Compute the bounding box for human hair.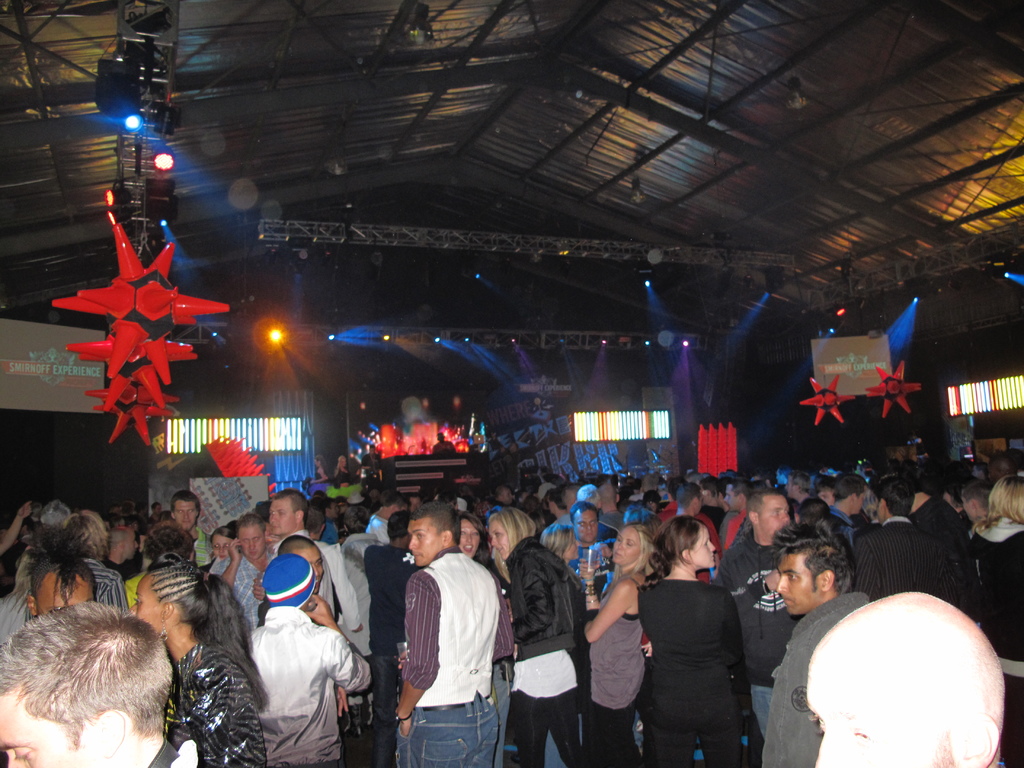
region(643, 513, 722, 574).
